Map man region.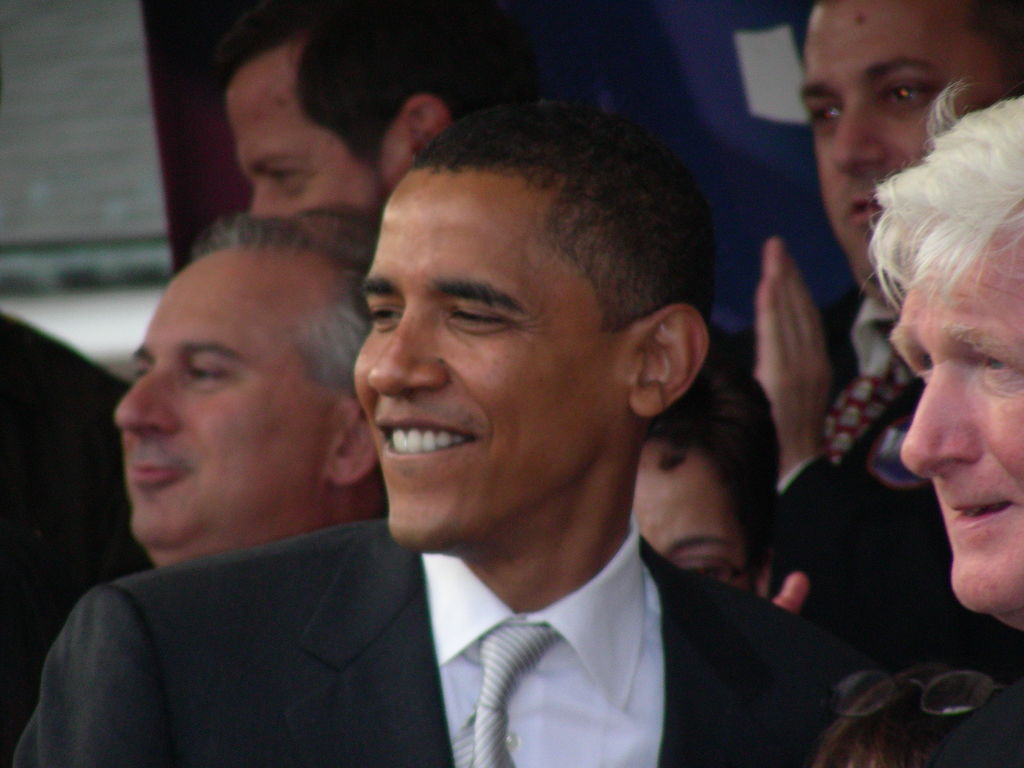
Mapped to x1=862, y1=79, x2=1023, y2=637.
